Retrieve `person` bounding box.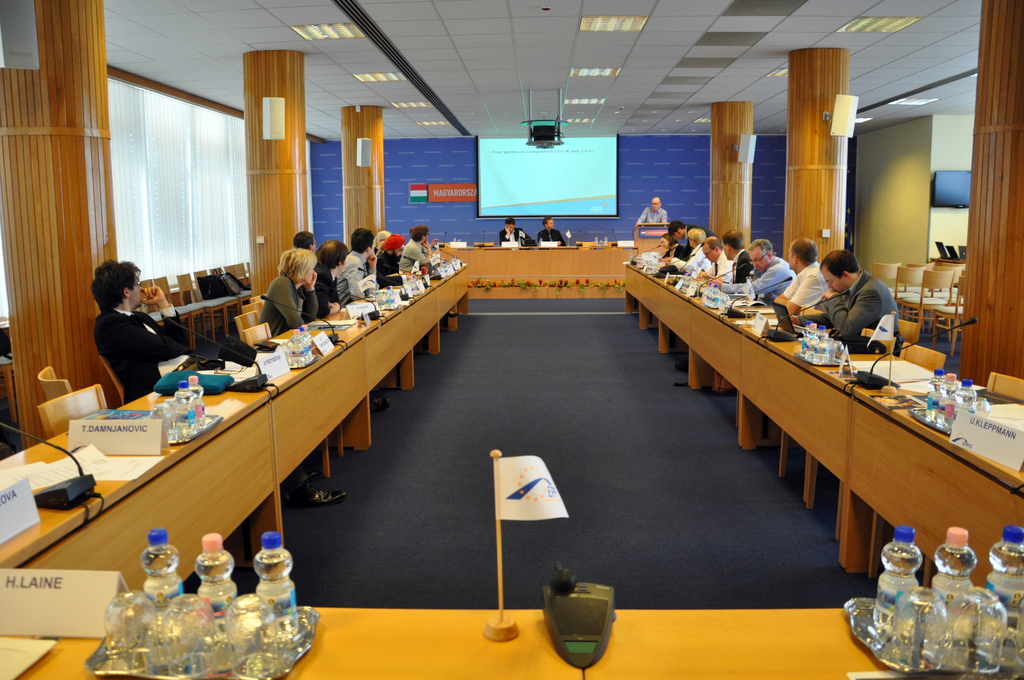
Bounding box: {"x1": 538, "y1": 215, "x2": 565, "y2": 252}.
